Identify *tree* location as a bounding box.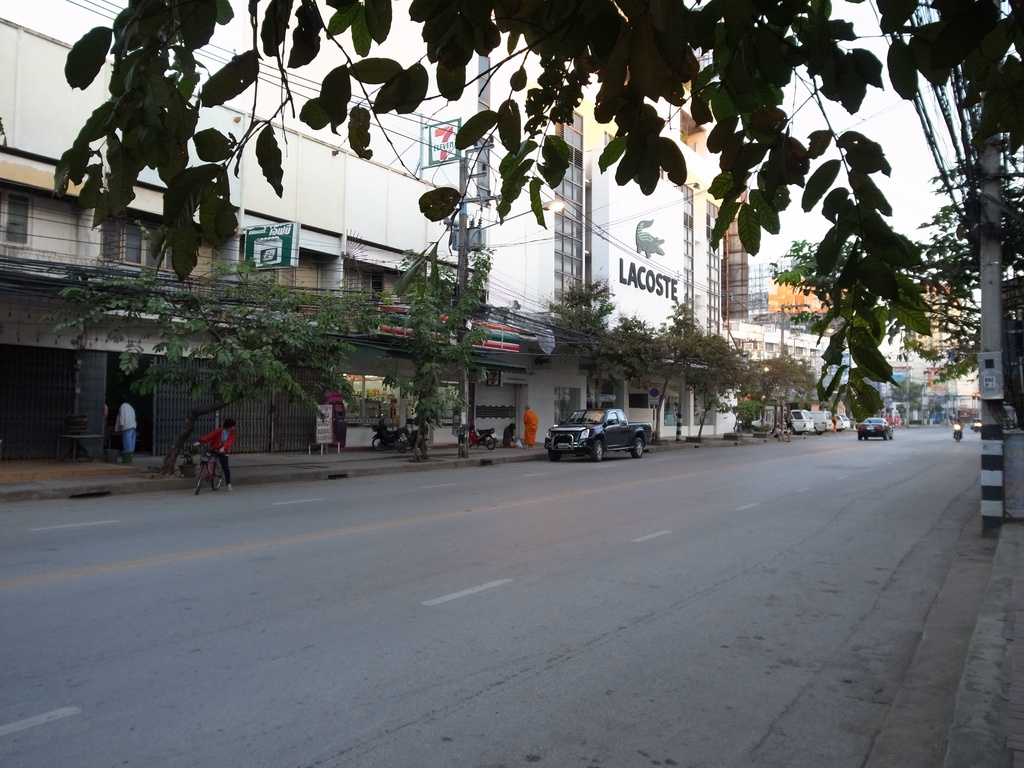
bbox(531, 273, 625, 410).
